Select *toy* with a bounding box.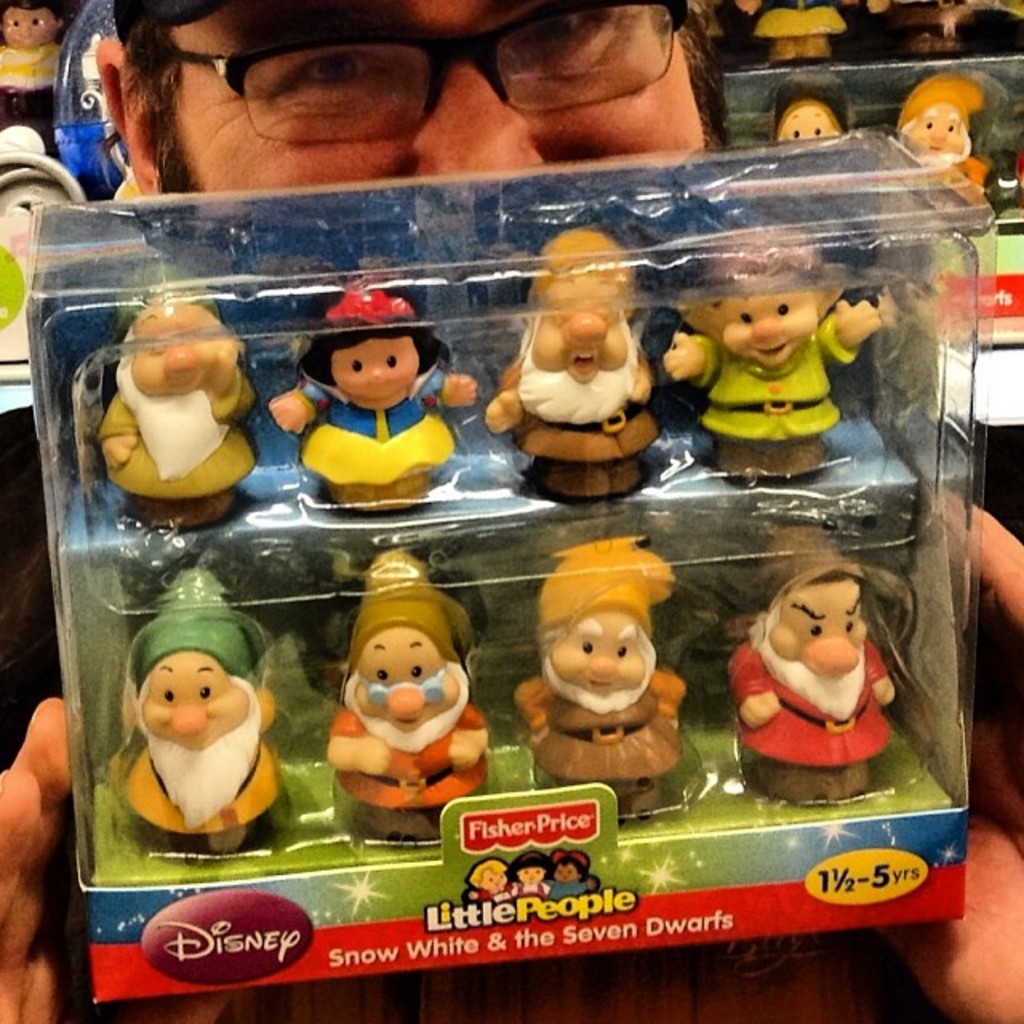
l=466, t=856, r=507, b=910.
